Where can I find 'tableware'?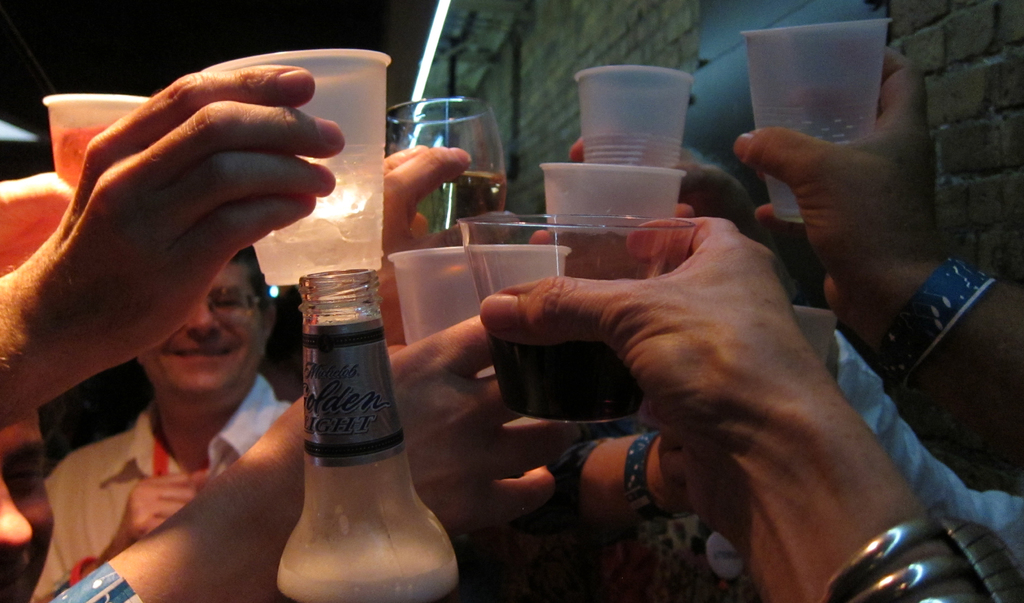
You can find it at Rect(456, 209, 698, 427).
